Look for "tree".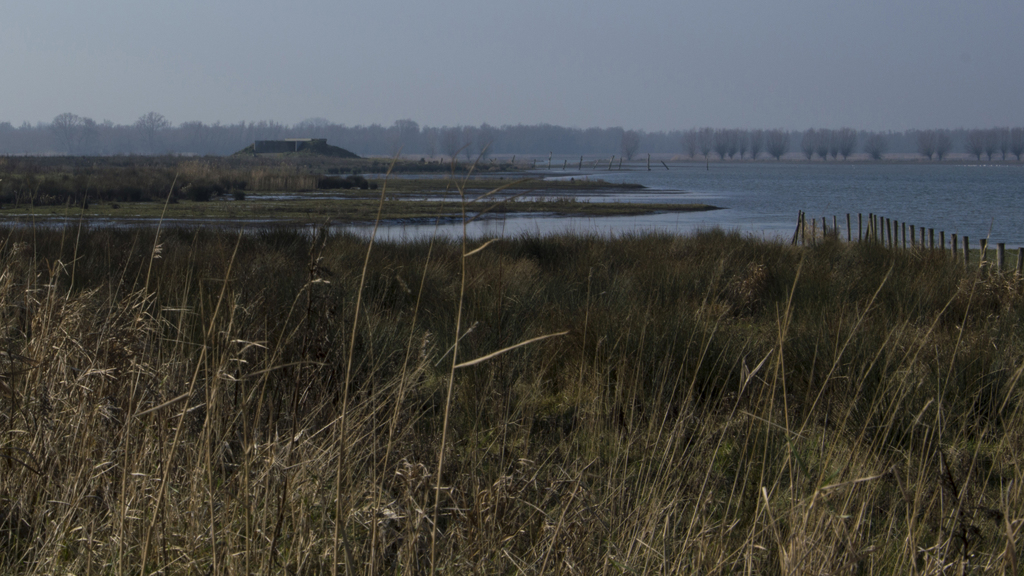
Found: detection(798, 132, 814, 162).
